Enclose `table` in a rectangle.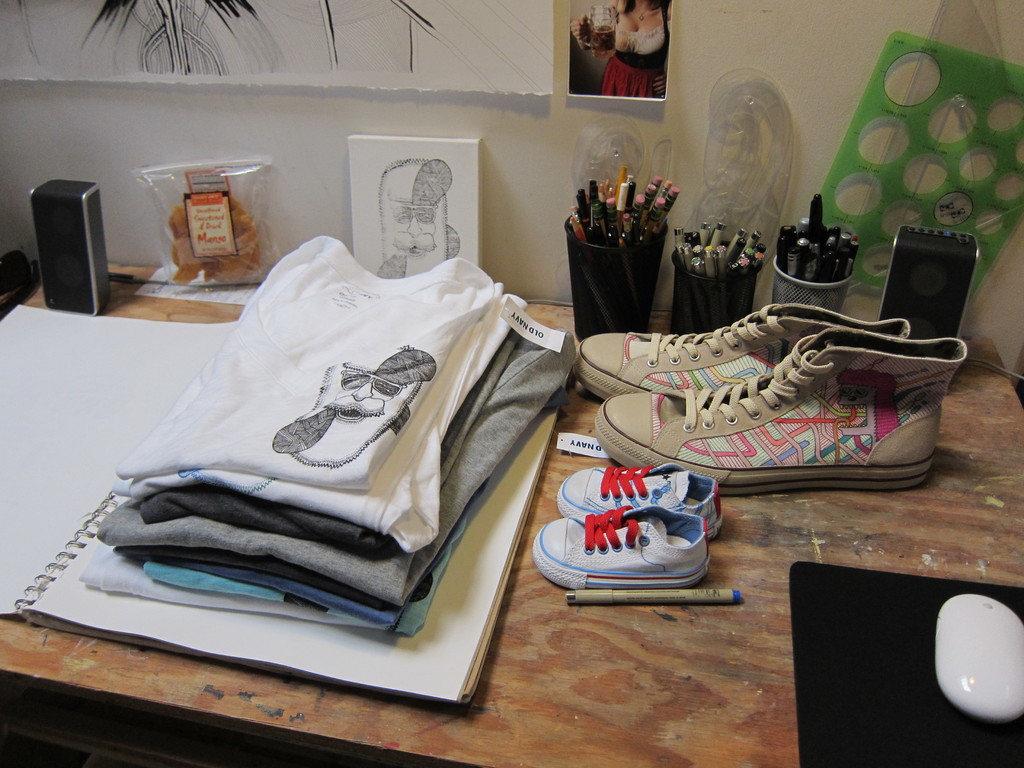
box(0, 354, 1023, 767).
